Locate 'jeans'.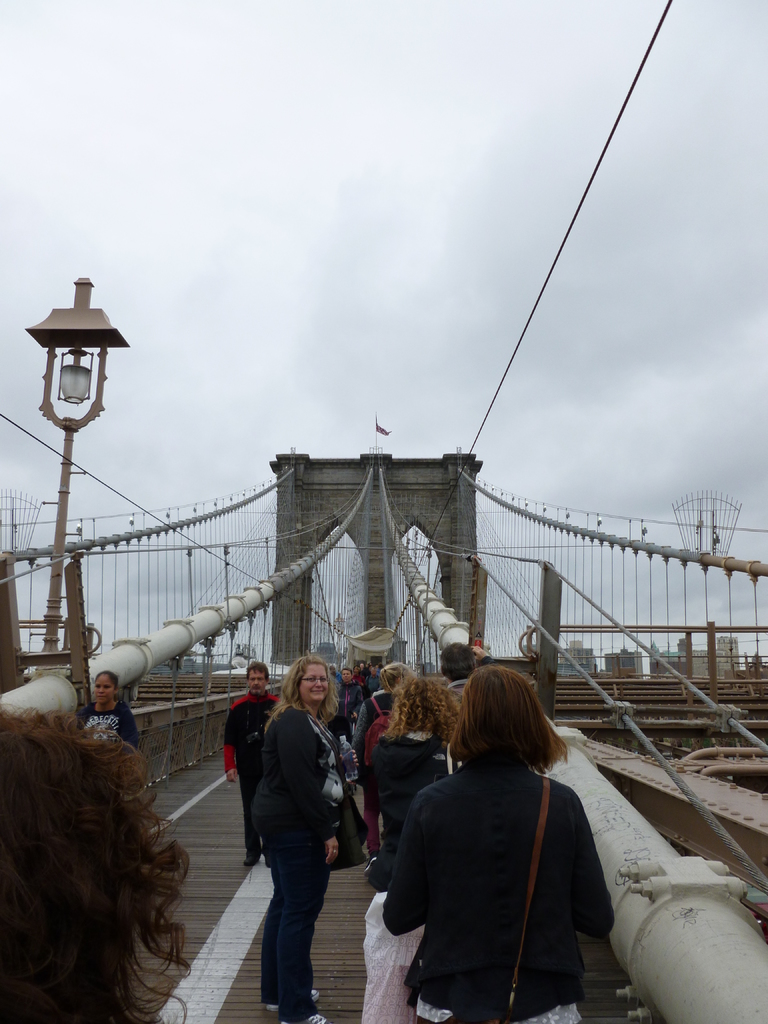
Bounding box: box(257, 834, 332, 1014).
